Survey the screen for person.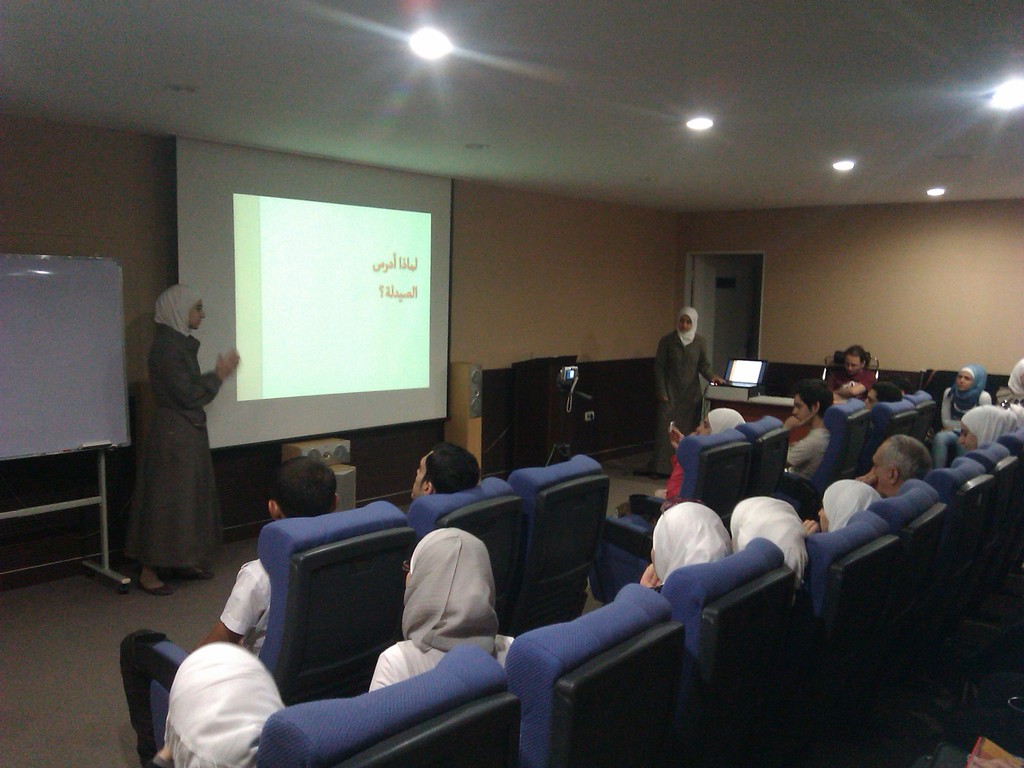
Survey found: box(735, 497, 801, 597).
